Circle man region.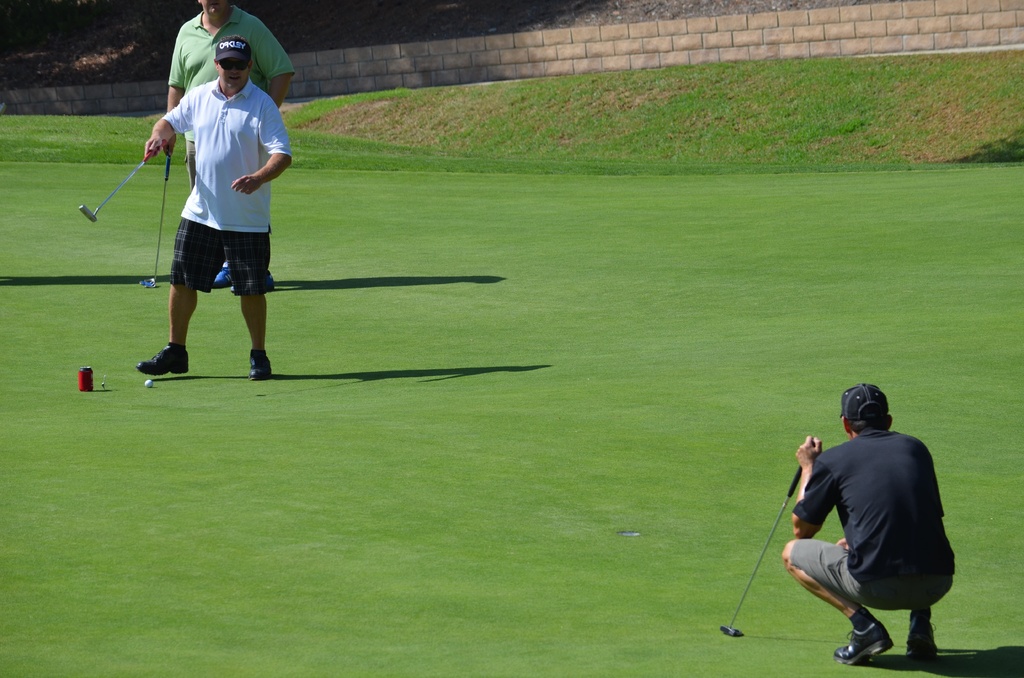
Region: [left=129, top=31, right=300, bottom=383].
